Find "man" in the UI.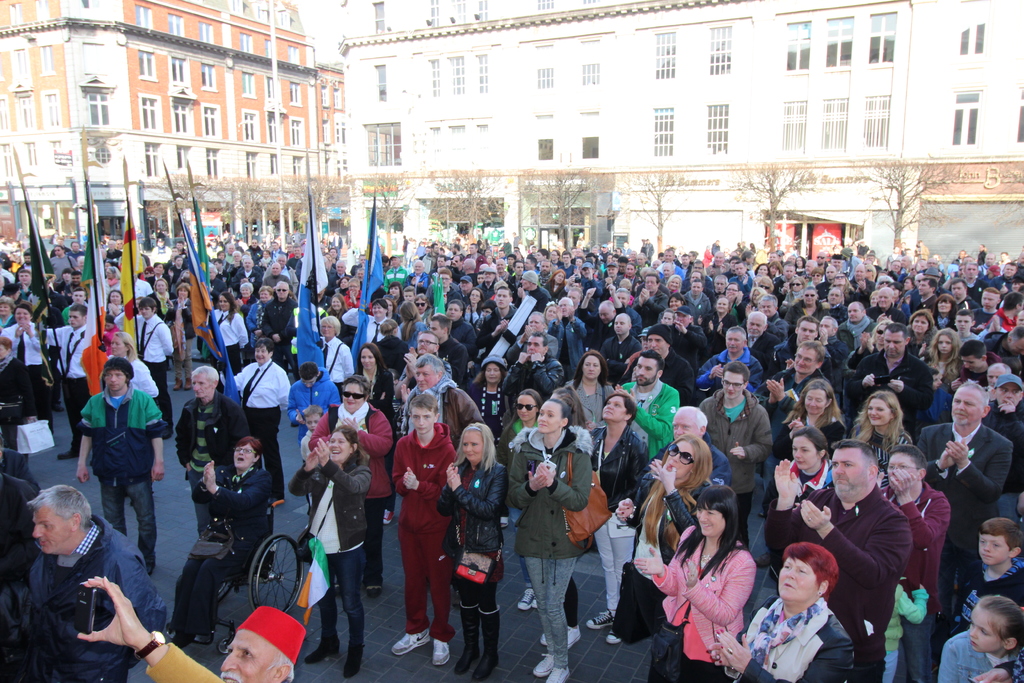
UI element at l=764, t=437, r=911, b=682.
